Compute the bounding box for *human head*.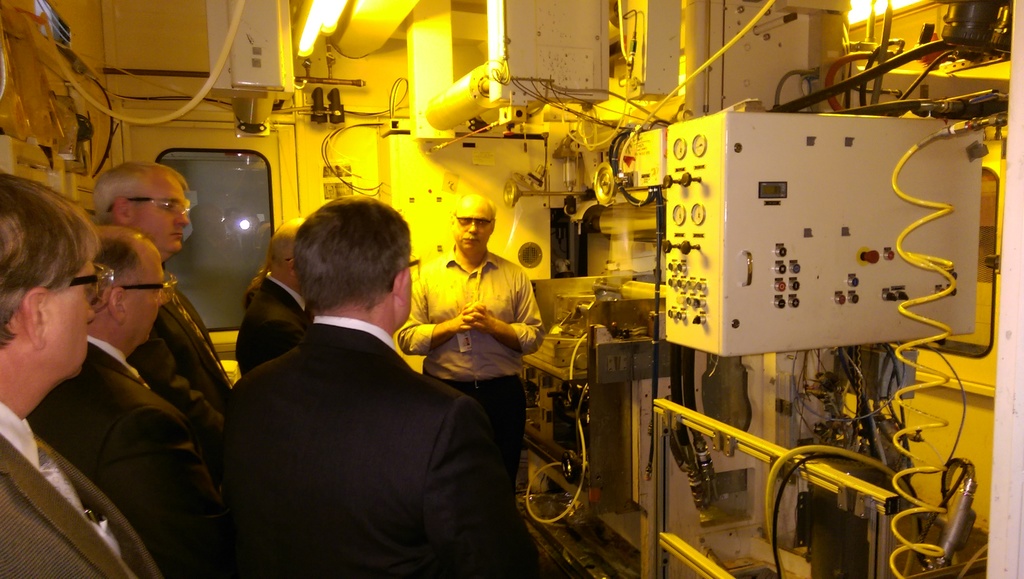
(6, 177, 98, 402).
